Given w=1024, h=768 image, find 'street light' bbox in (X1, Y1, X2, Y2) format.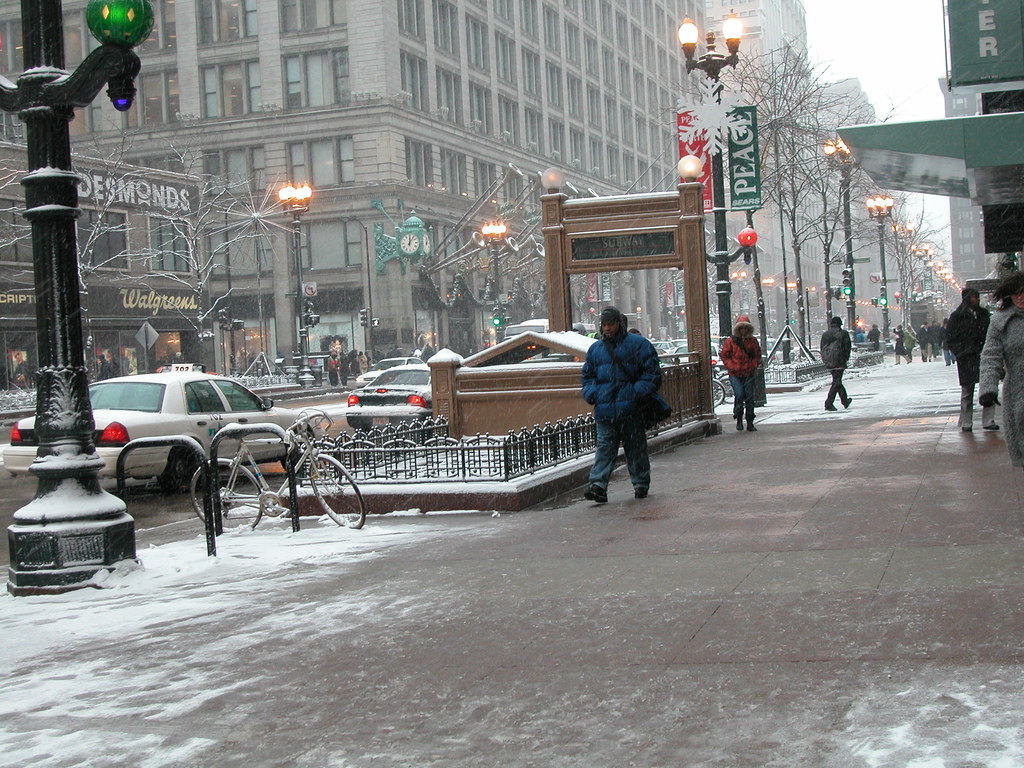
(863, 191, 898, 348).
